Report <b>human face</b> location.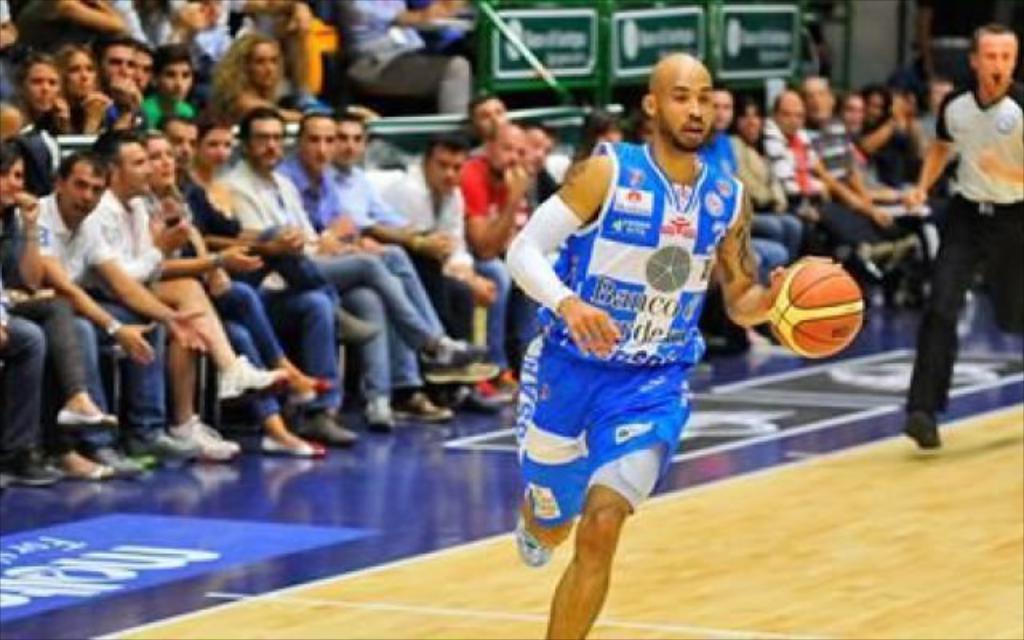
Report: [118, 138, 152, 195].
